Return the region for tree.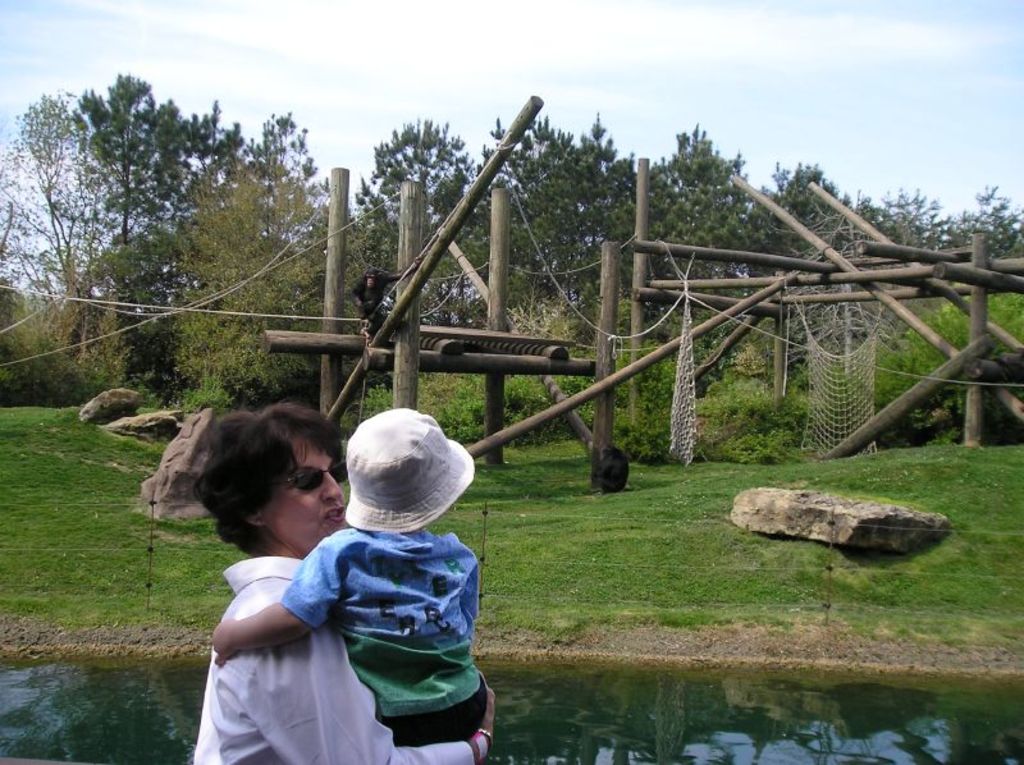
x1=740, y1=142, x2=879, y2=290.
